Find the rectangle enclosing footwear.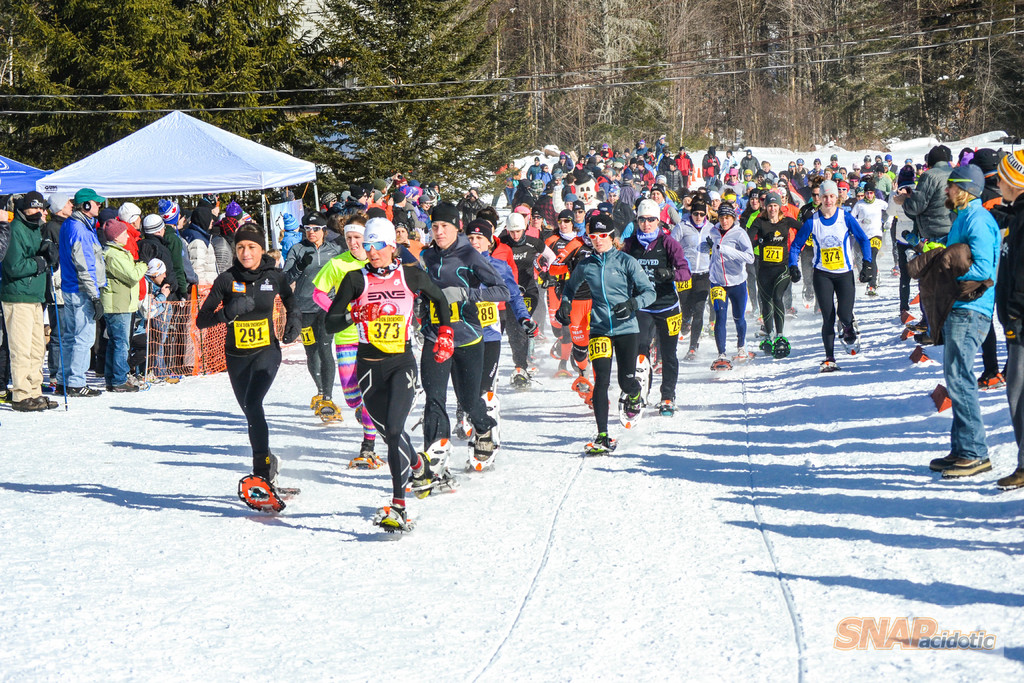
(925, 447, 967, 471).
